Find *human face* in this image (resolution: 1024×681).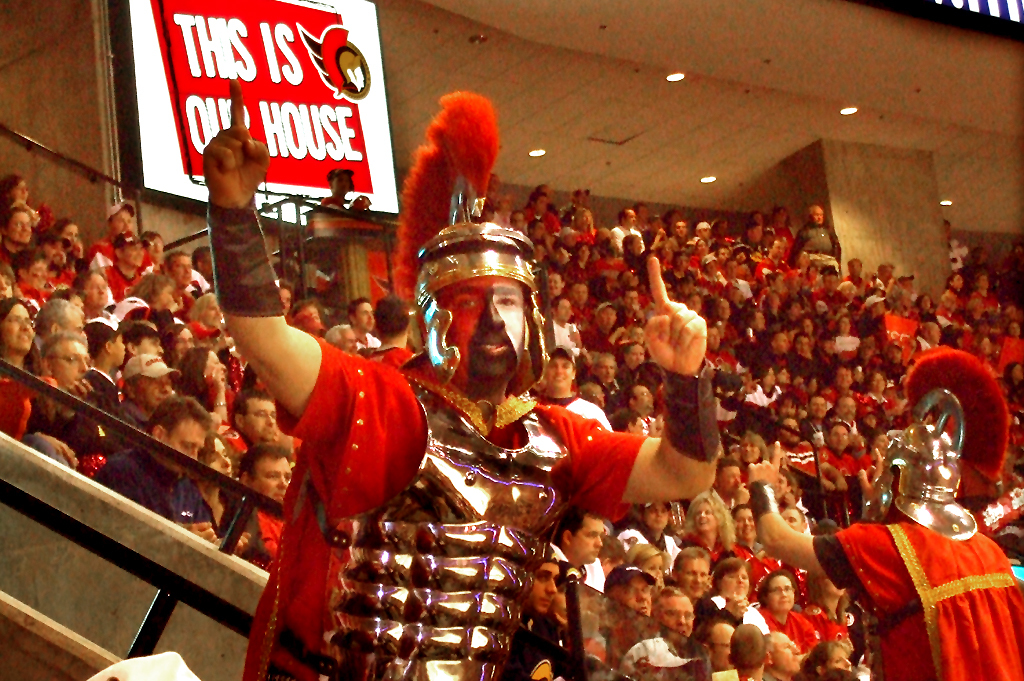
(767, 631, 799, 671).
